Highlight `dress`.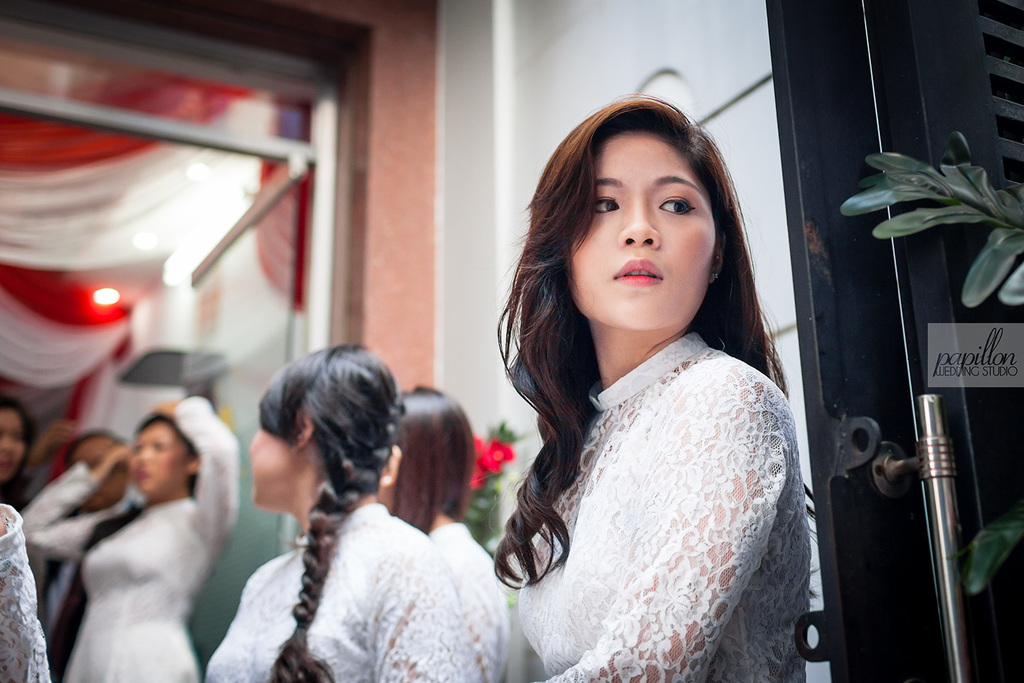
Highlighted region: 203:502:483:682.
